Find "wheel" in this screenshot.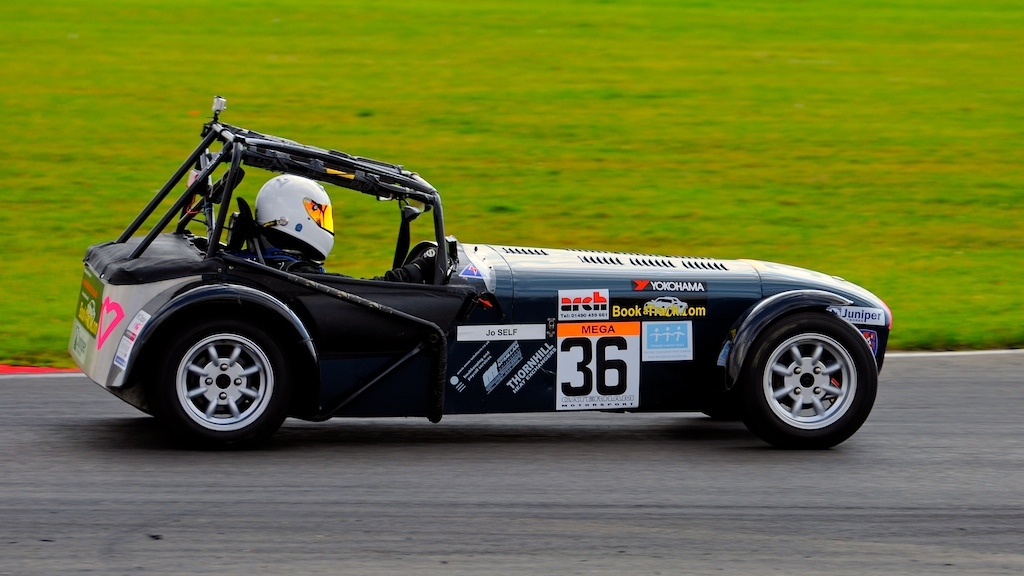
The bounding box for "wheel" is {"x1": 152, "y1": 309, "x2": 298, "y2": 456}.
